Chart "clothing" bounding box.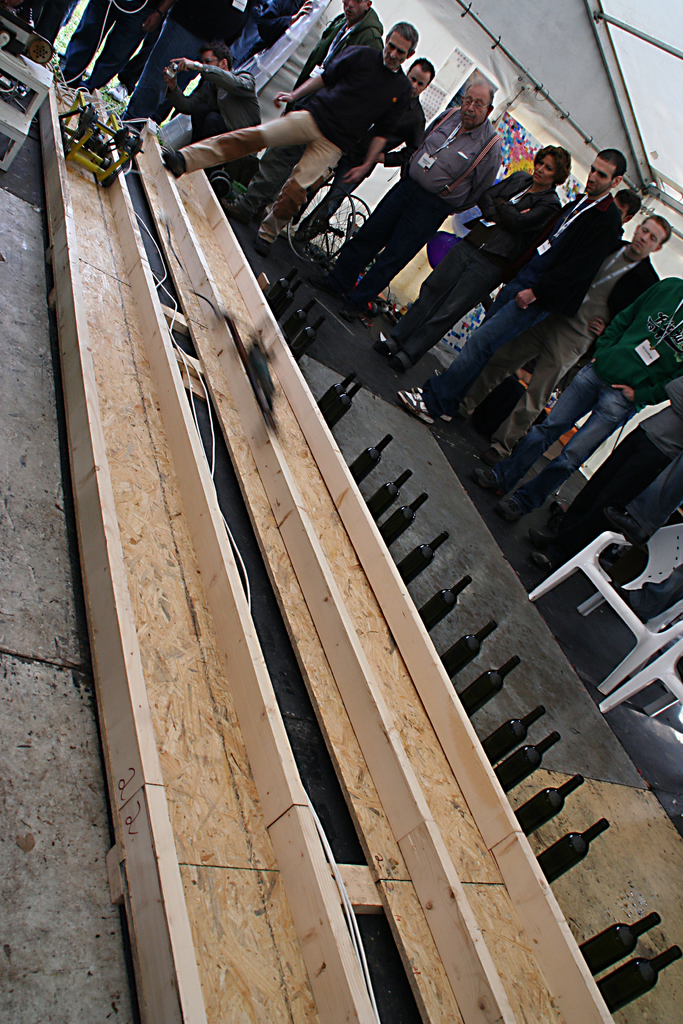
Charted: <box>555,393,682,559</box>.
